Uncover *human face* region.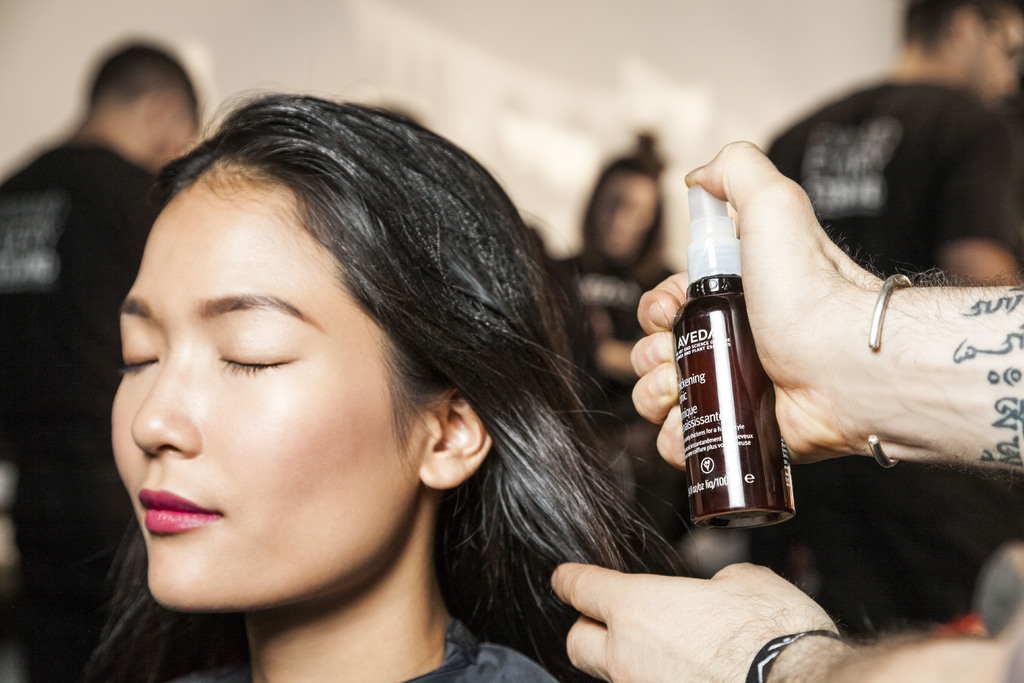
Uncovered: select_region(589, 176, 657, 258).
